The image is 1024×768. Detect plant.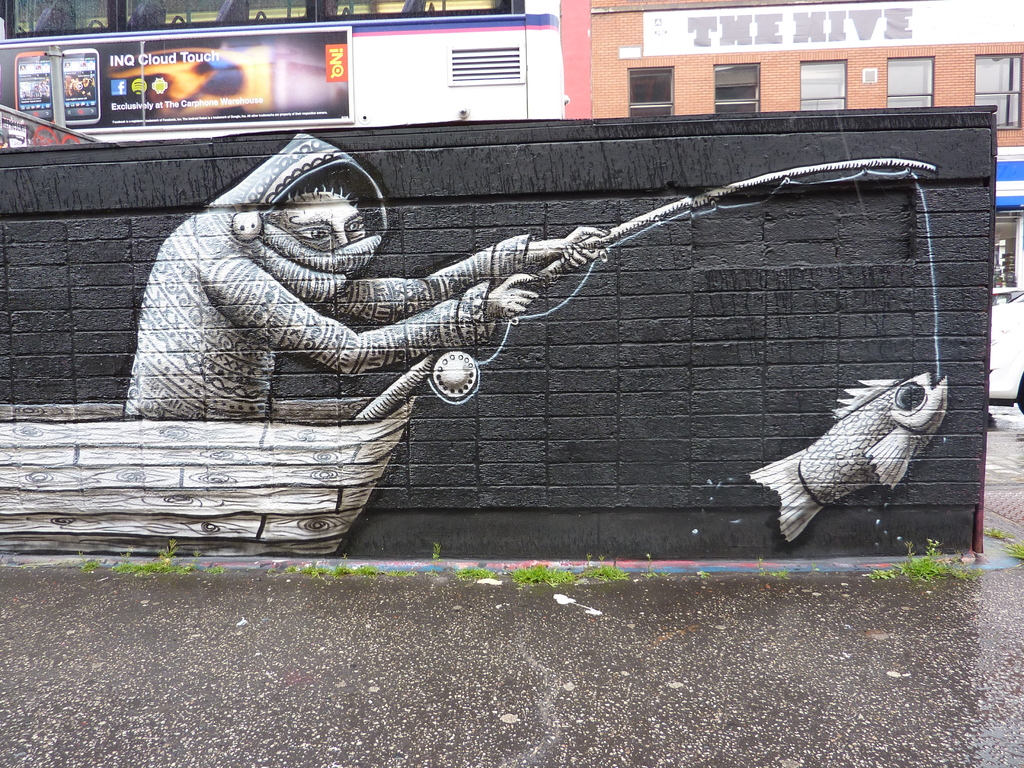
Detection: x1=111 y1=545 x2=138 y2=575.
